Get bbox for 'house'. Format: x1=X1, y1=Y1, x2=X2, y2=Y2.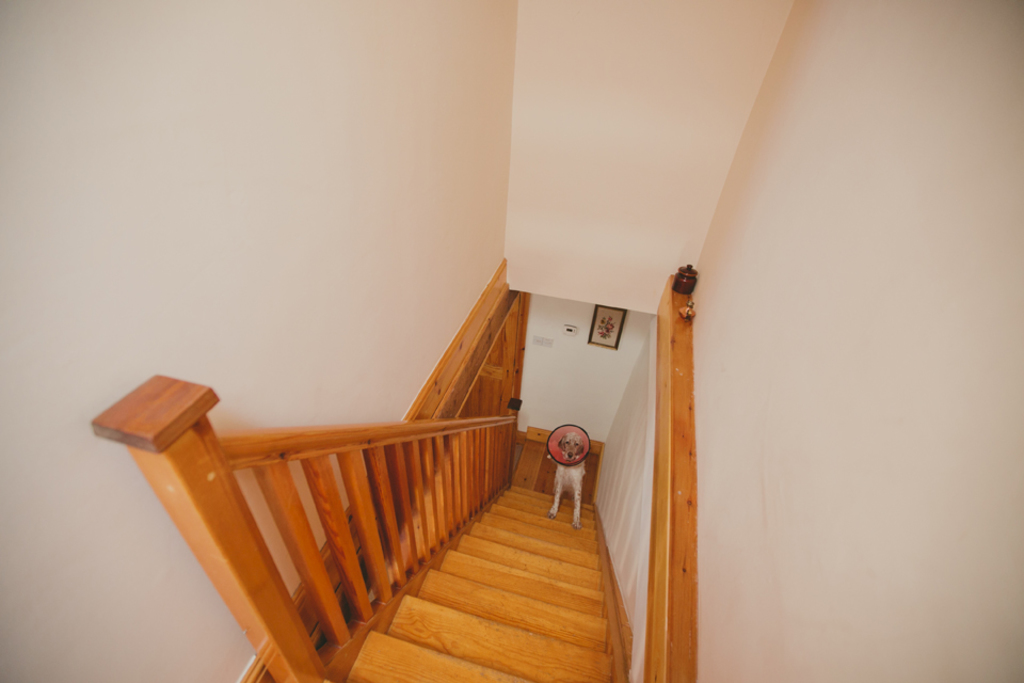
x1=0, y1=0, x2=1023, y2=682.
